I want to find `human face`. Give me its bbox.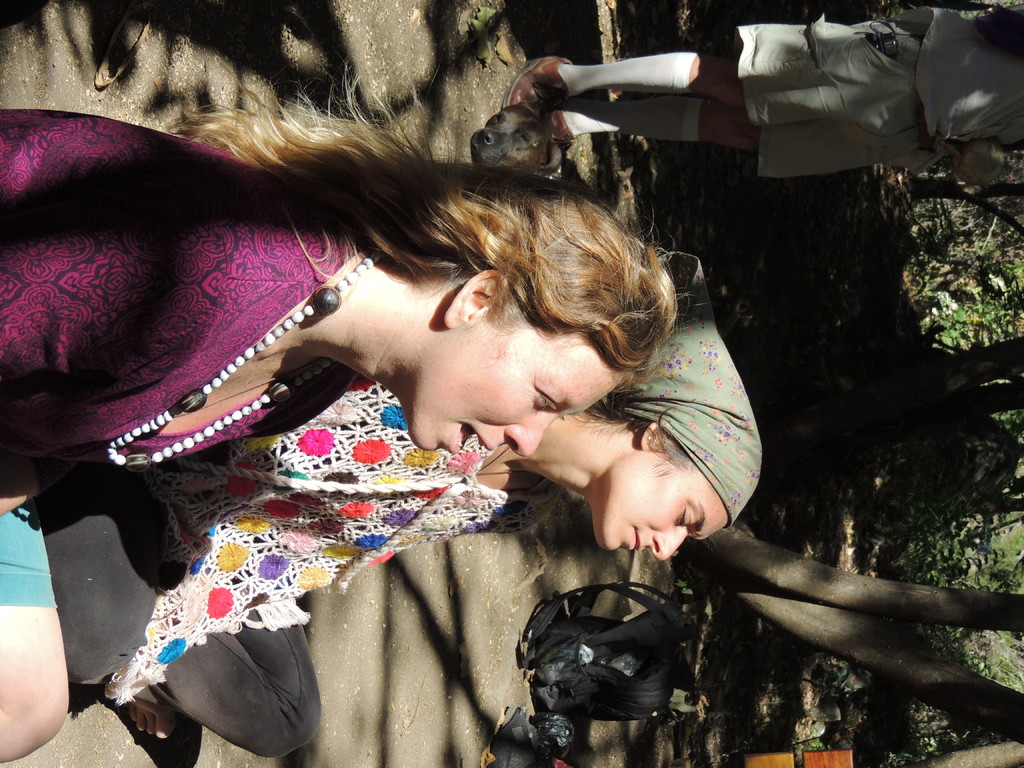
select_region(593, 451, 728, 559).
